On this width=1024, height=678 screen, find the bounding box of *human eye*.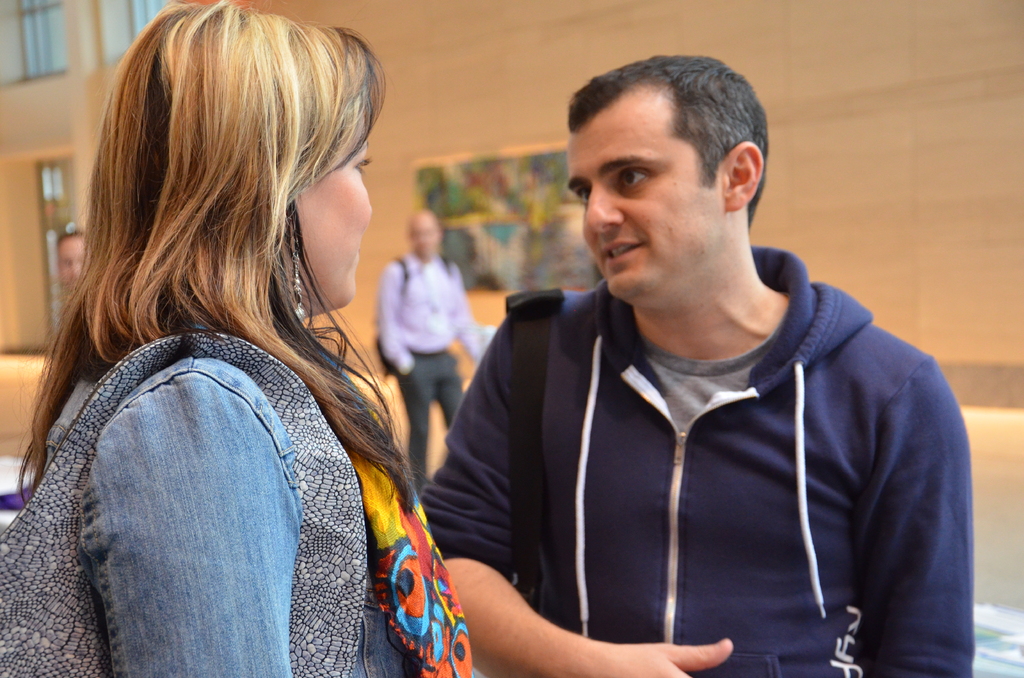
Bounding box: {"x1": 616, "y1": 165, "x2": 656, "y2": 191}.
